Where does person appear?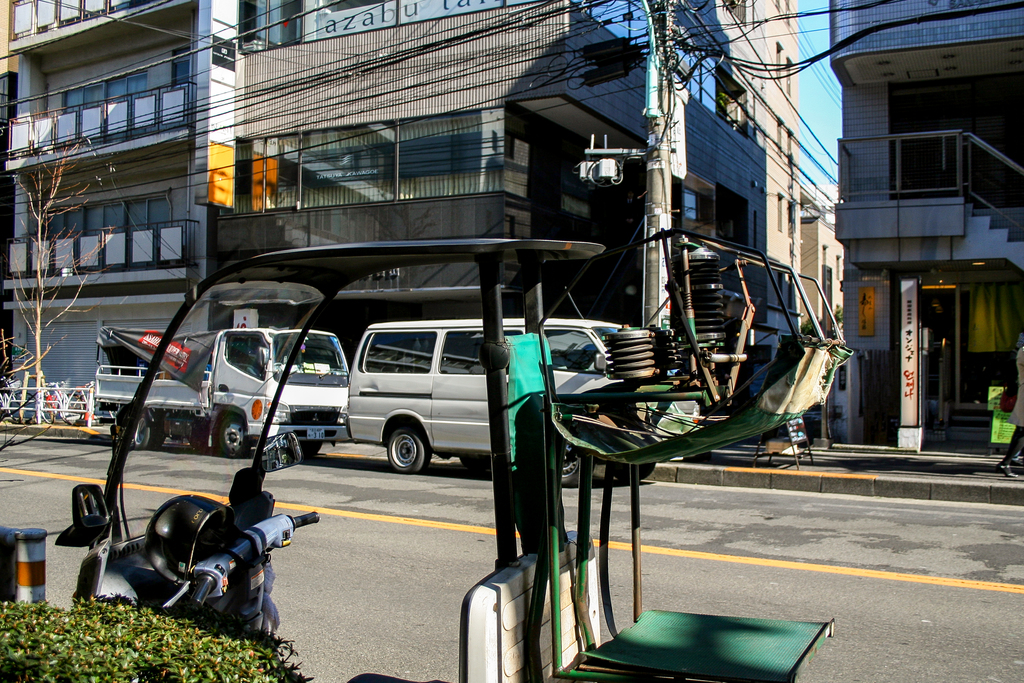
Appears at rect(992, 334, 1023, 483).
